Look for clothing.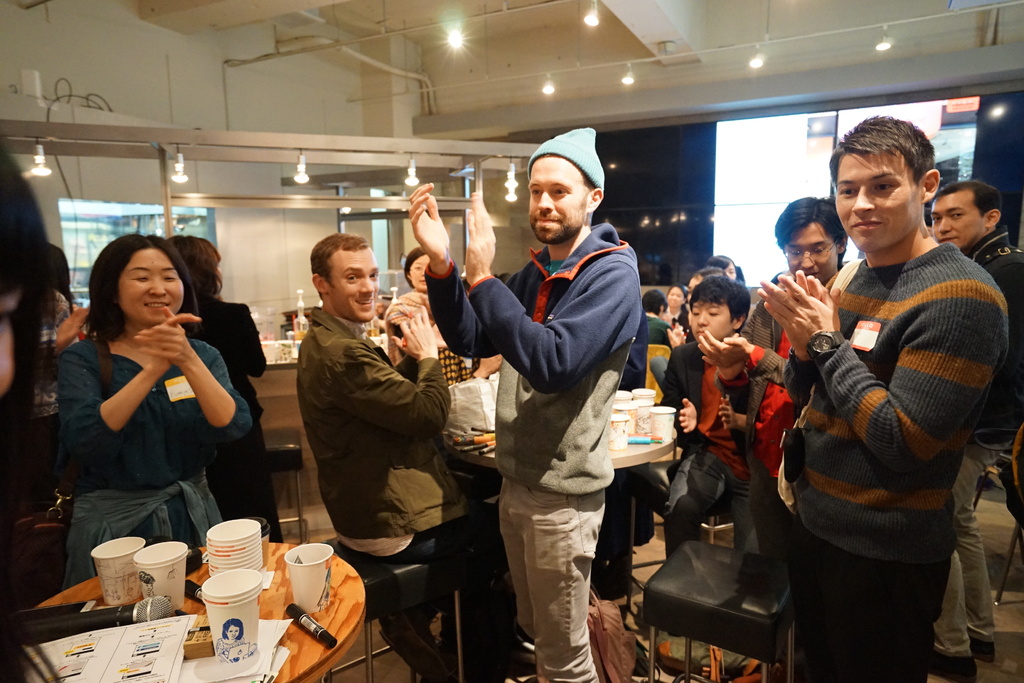
Found: bbox=[746, 262, 851, 572].
